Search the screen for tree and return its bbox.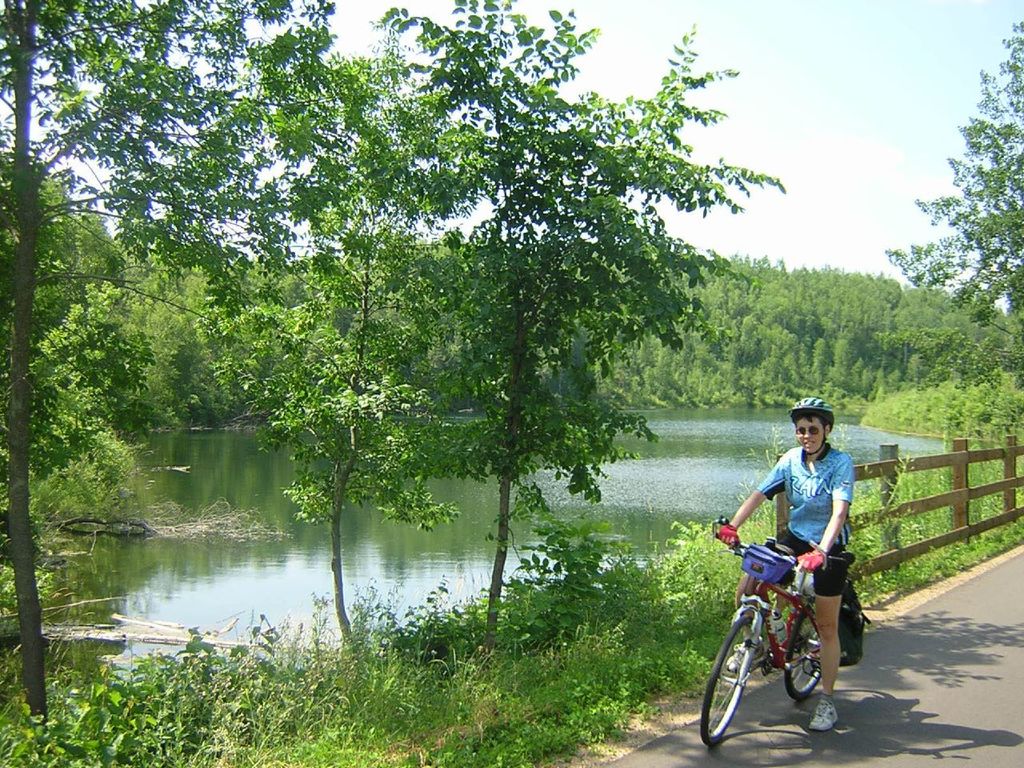
Found: [76,204,130,284].
